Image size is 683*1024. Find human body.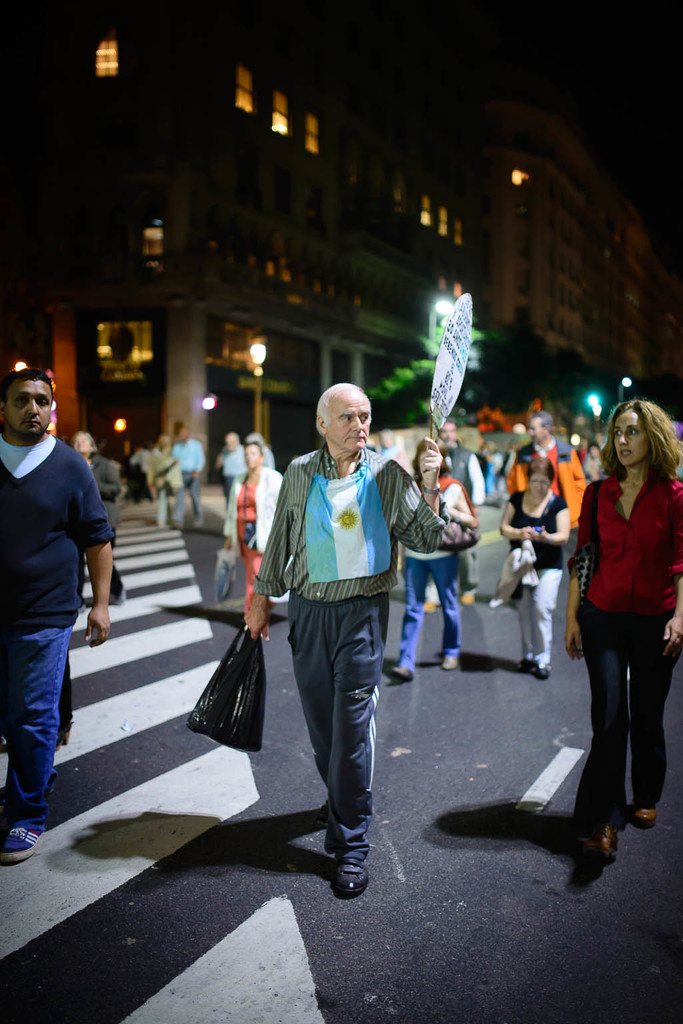
{"left": 505, "top": 461, "right": 572, "bottom": 683}.
